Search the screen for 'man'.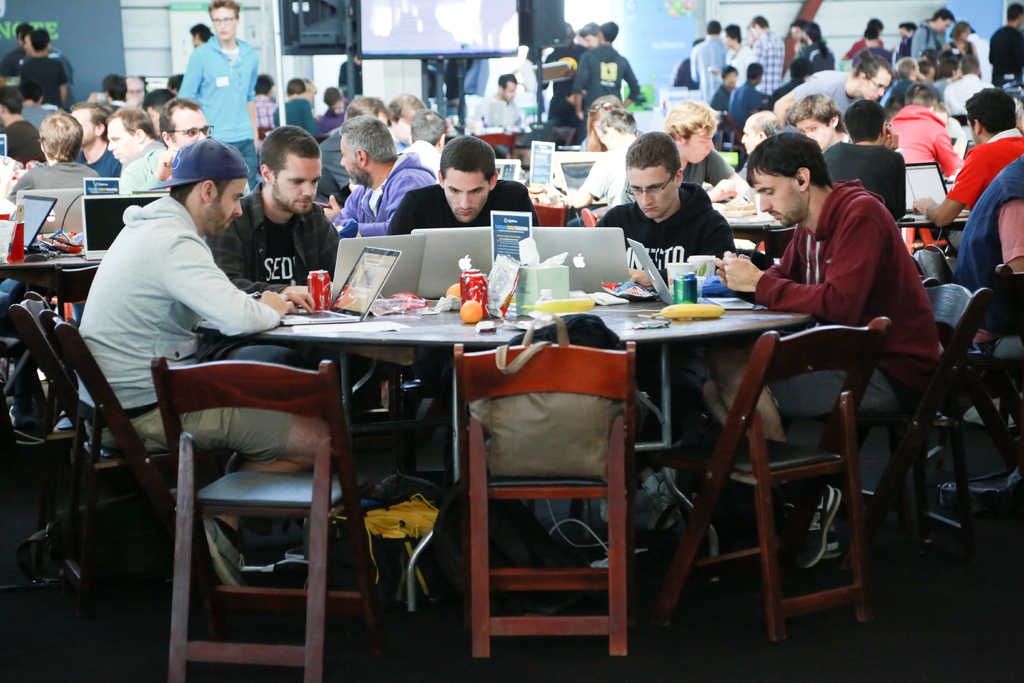
Found at 212/124/344/366.
